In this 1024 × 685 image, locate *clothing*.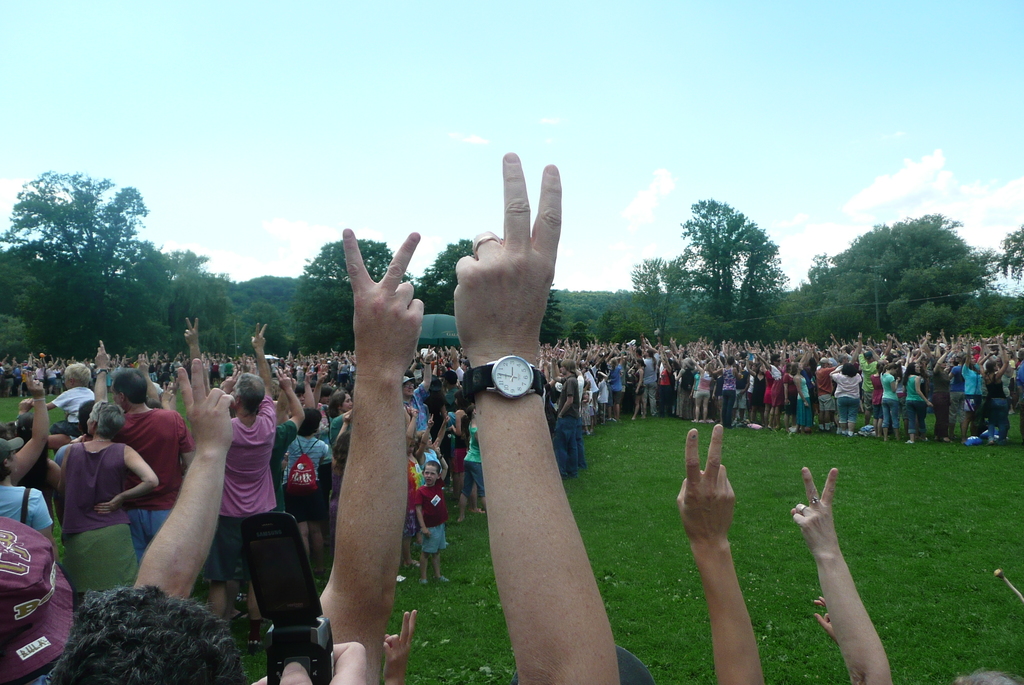
Bounding box: 269:415:296:511.
